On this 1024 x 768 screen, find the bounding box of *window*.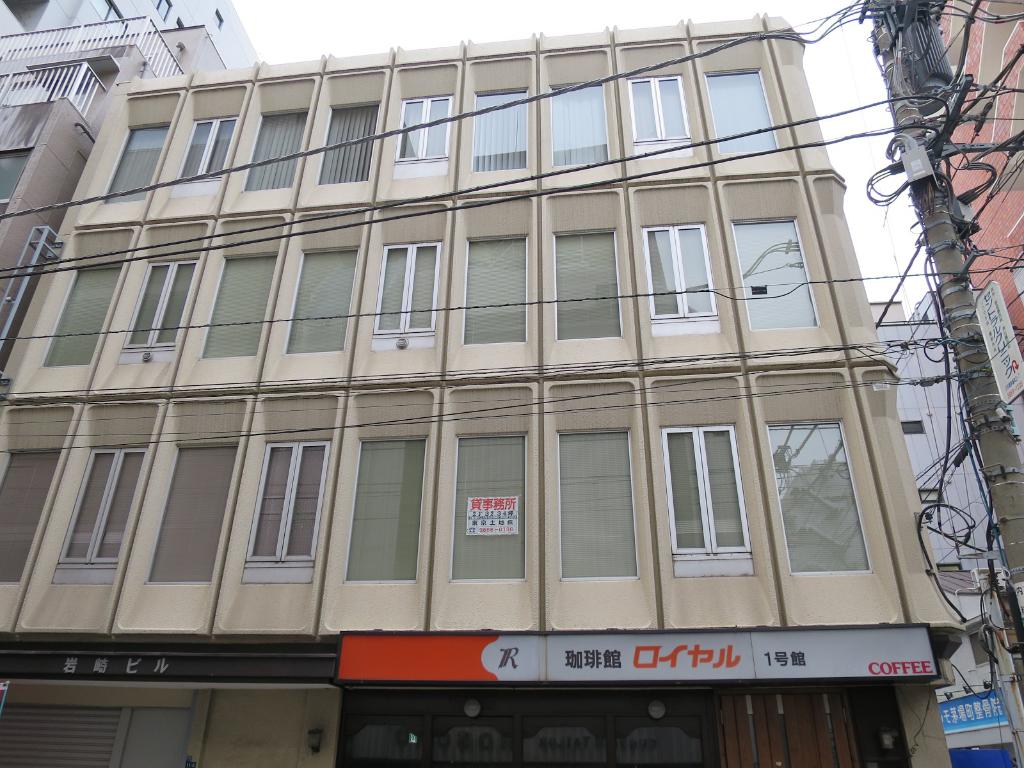
Bounding box: {"x1": 959, "y1": 621, "x2": 1000, "y2": 666}.
